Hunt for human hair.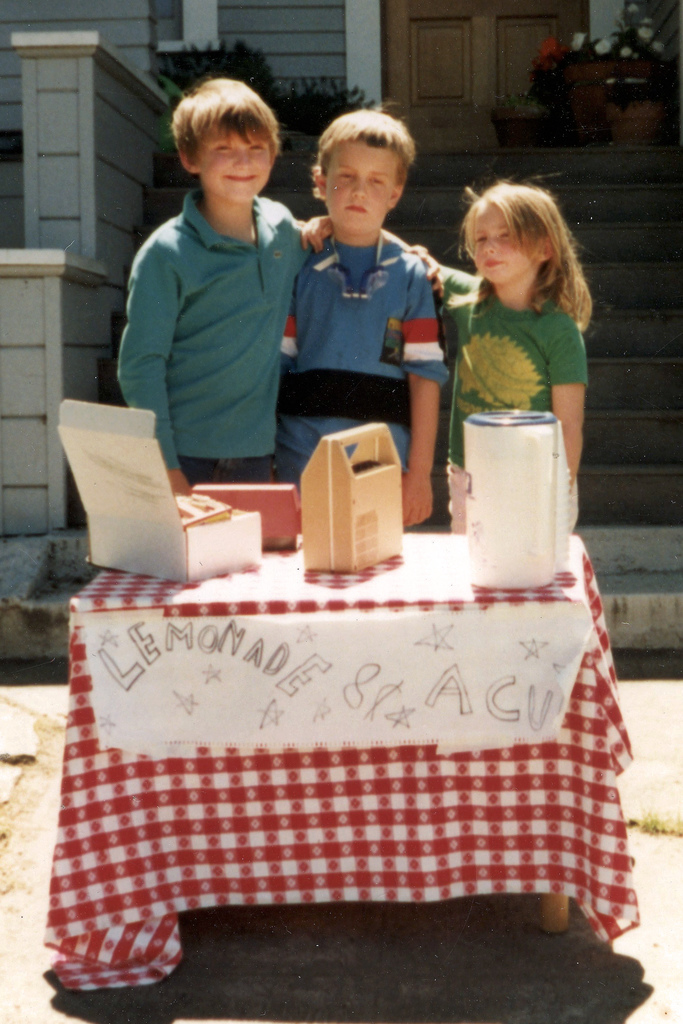
Hunted down at [x1=309, y1=104, x2=415, y2=202].
